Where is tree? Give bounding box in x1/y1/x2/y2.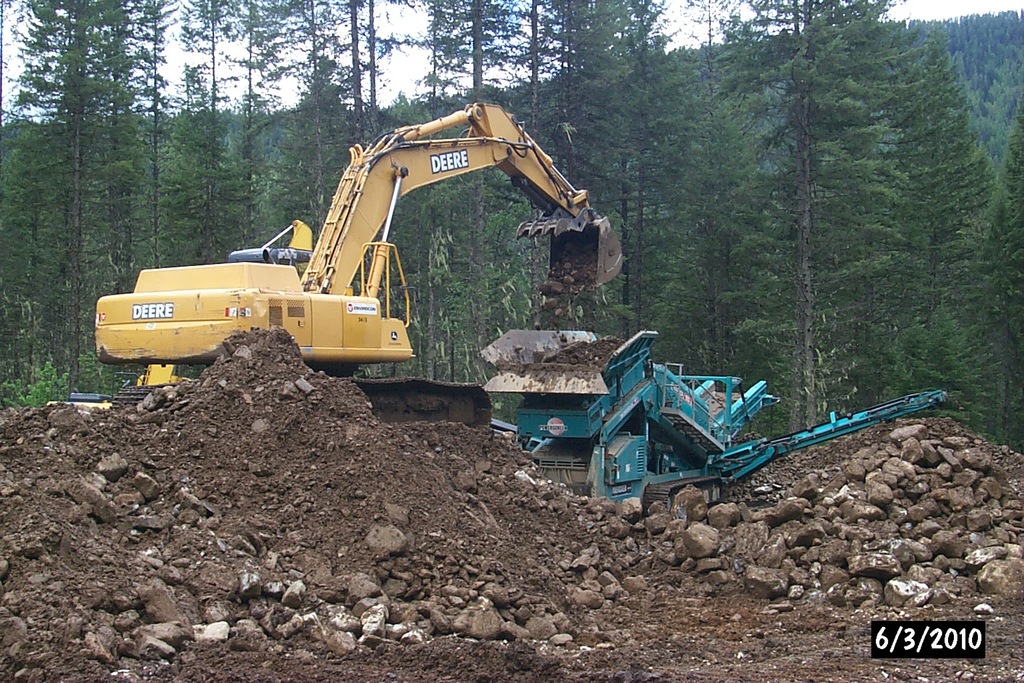
724/0/1019/458.
